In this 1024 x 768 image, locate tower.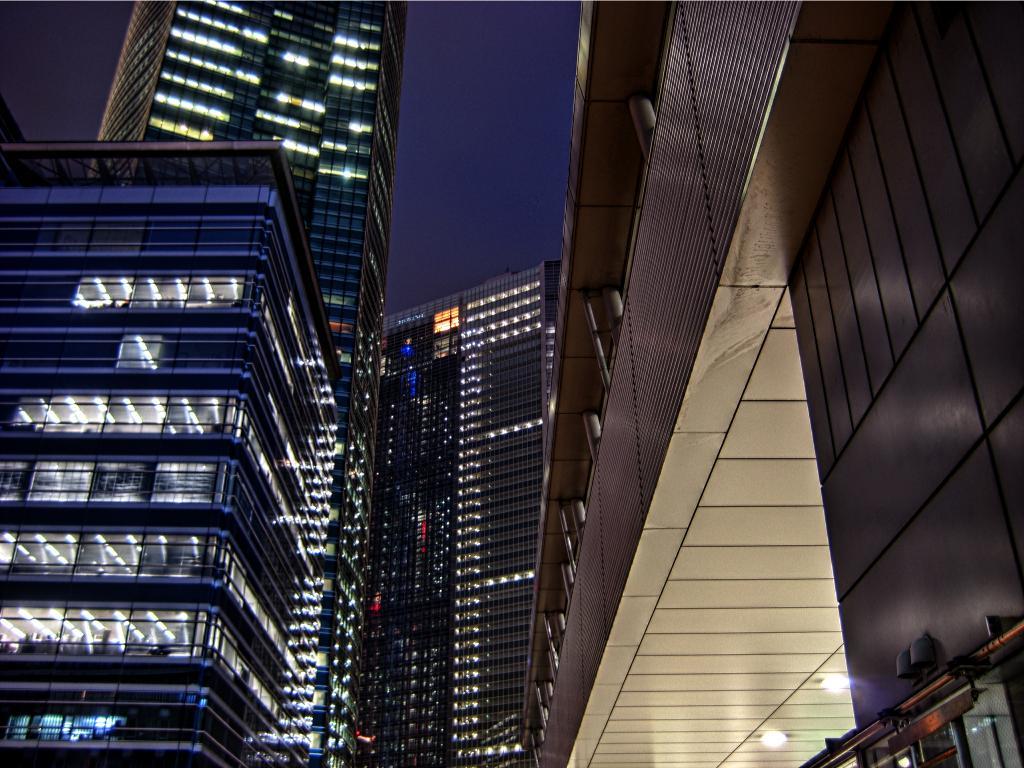
Bounding box: [88,0,409,766].
